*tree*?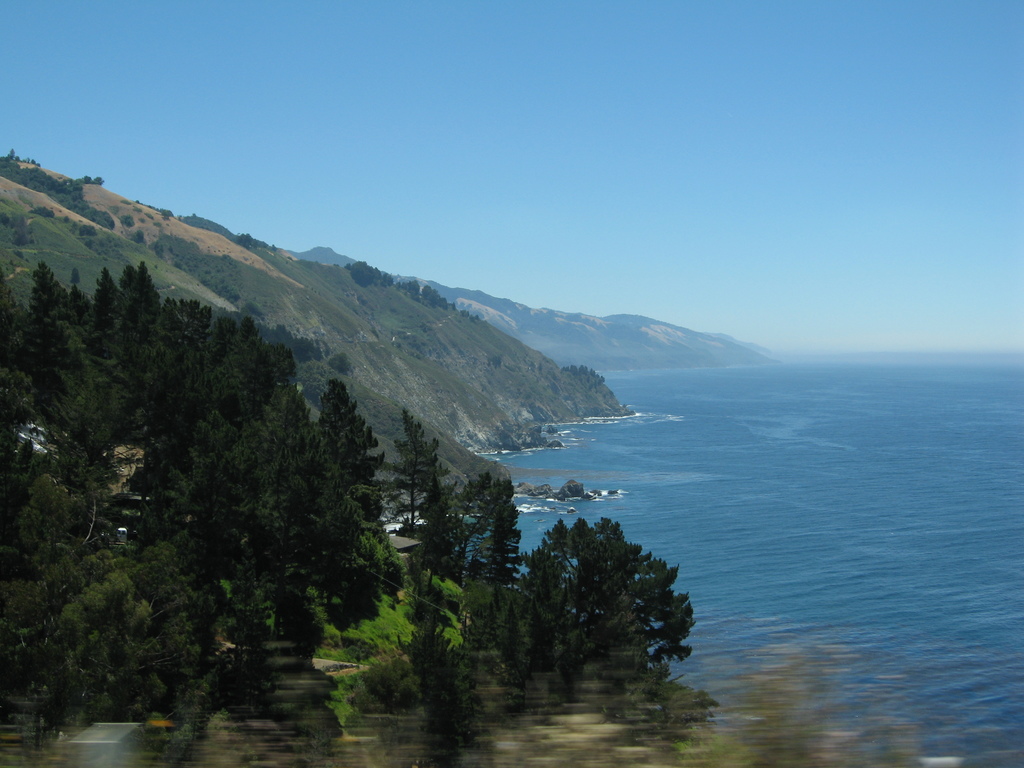
box=[705, 631, 927, 767]
